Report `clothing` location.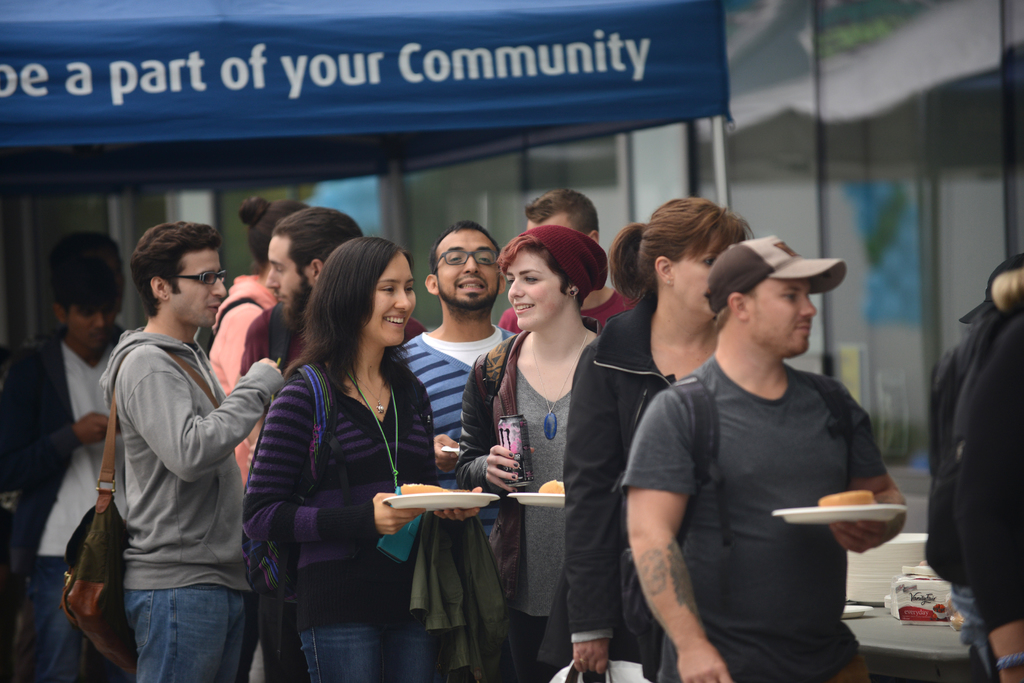
Report: [242,366,441,682].
